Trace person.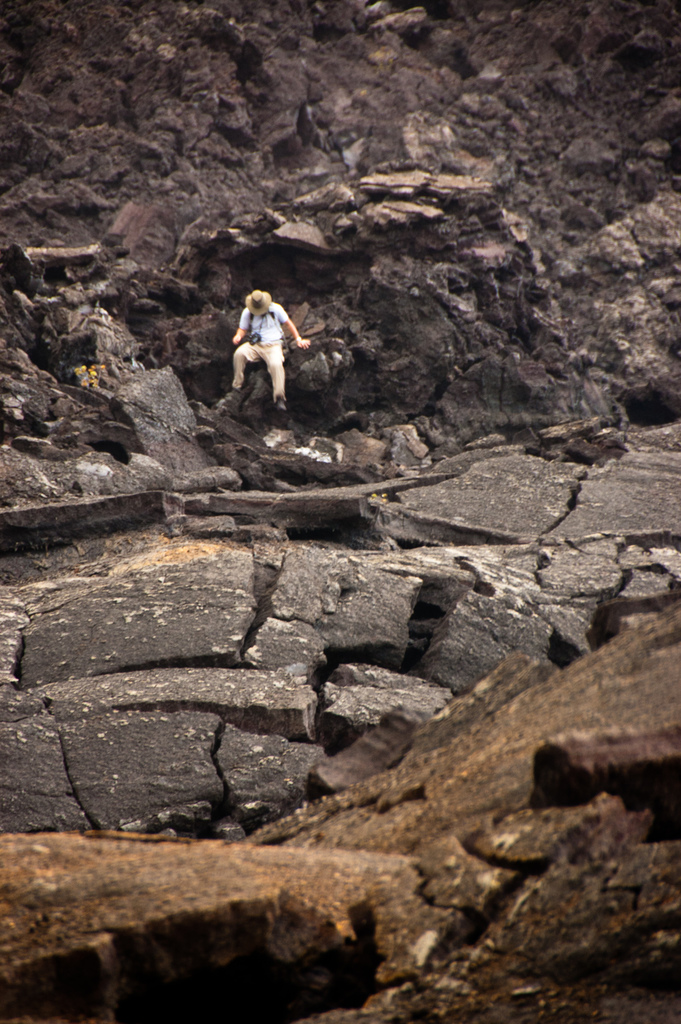
Traced to <region>229, 278, 302, 404</region>.
